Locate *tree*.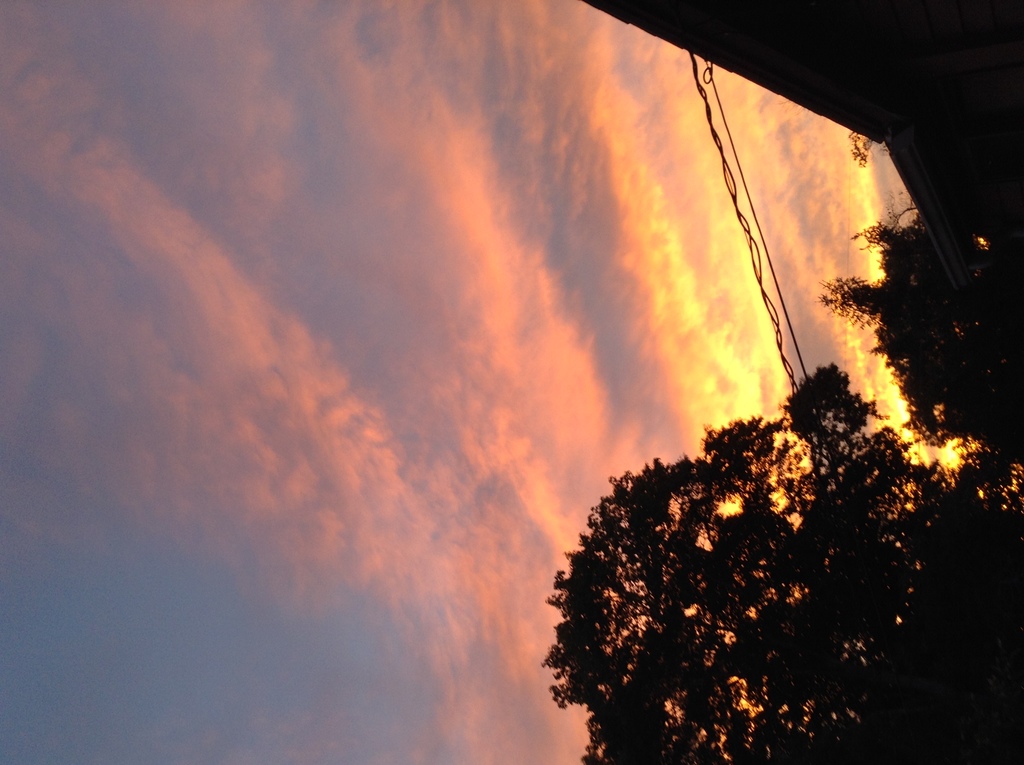
Bounding box: <box>522,357,998,764</box>.
